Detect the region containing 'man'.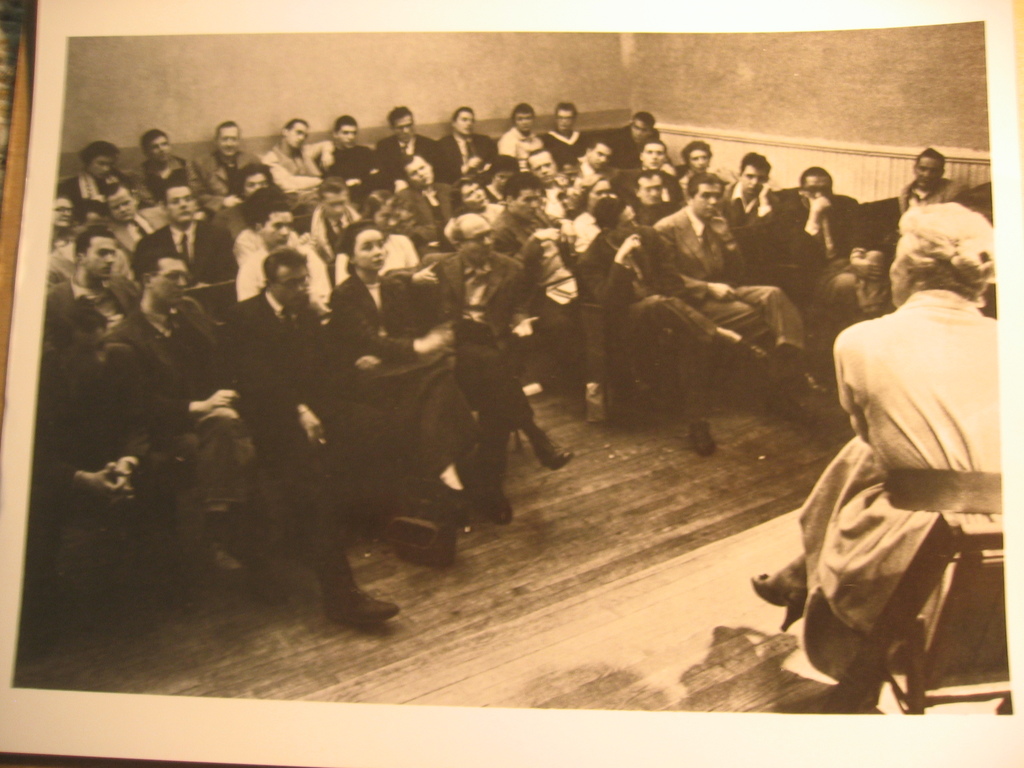
<box>437,106,514,176</box>.
